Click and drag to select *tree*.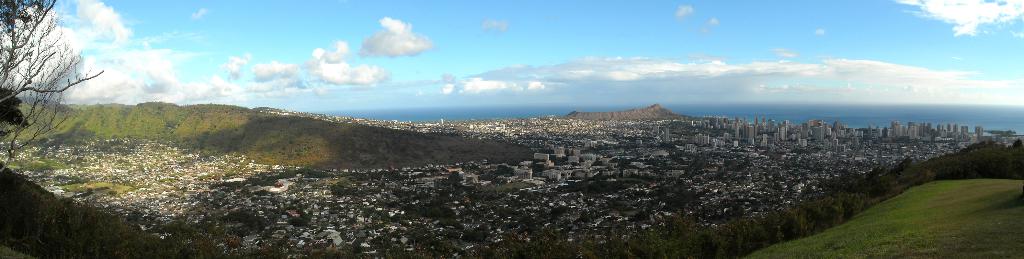
Selection: BBox(4, 0, 99, 153).
